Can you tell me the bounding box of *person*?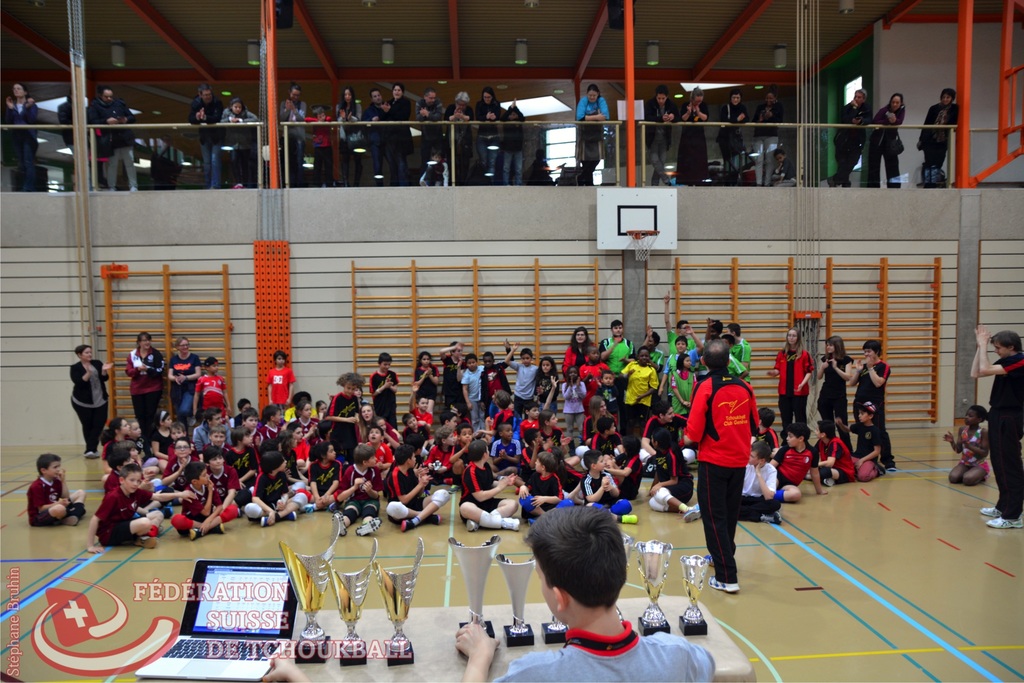
(x1=257, y1=653, x2=308, y2=682).
